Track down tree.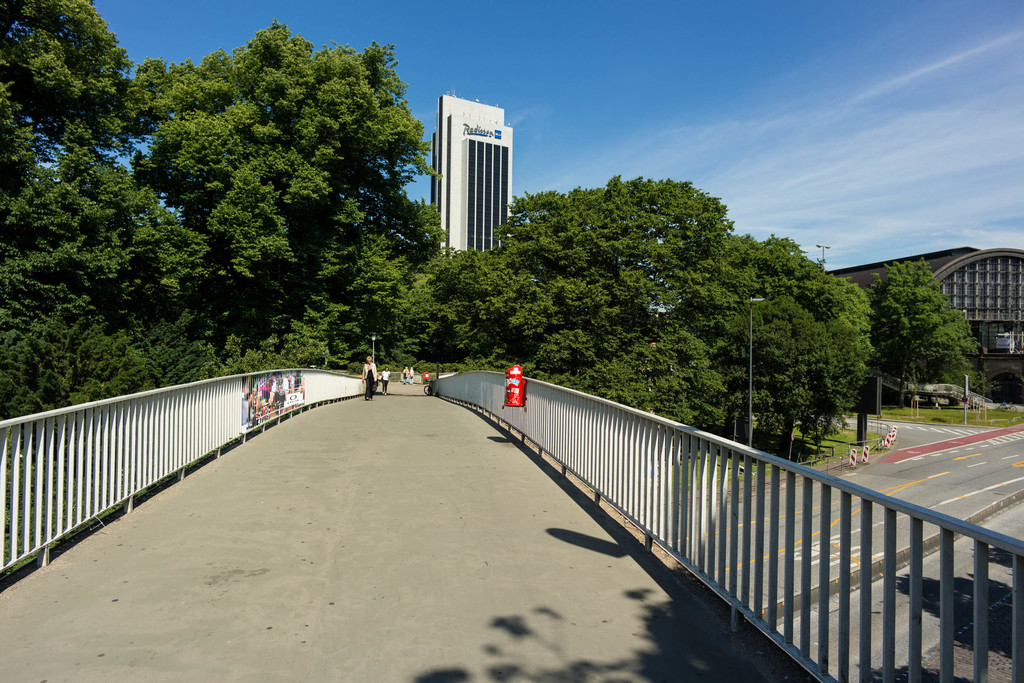
Tracked to (866, 256, 984, 393).
